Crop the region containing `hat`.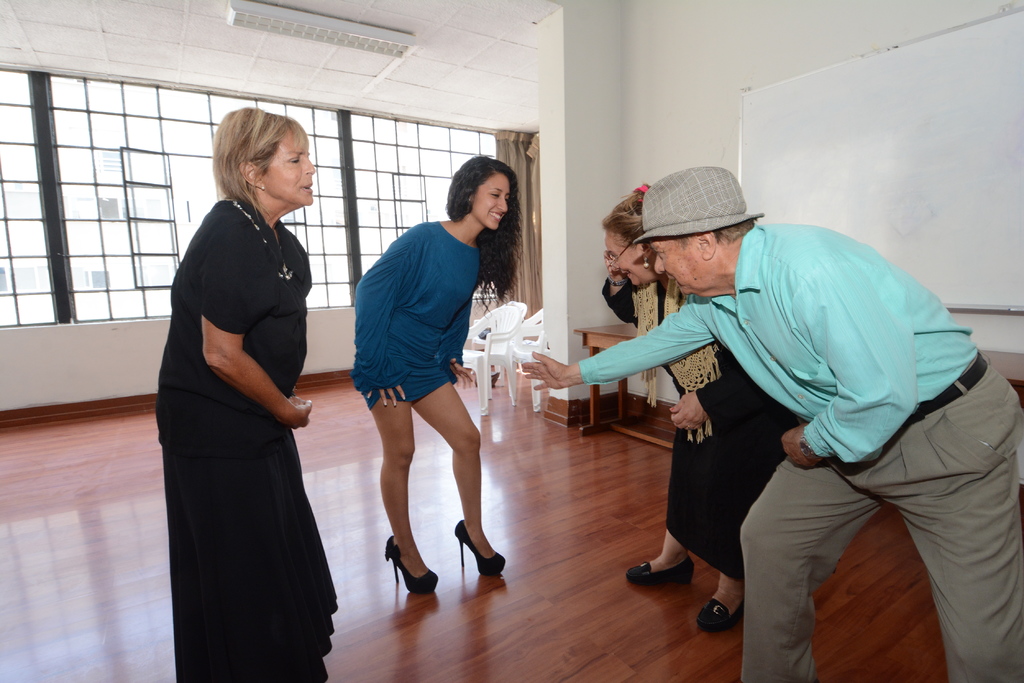
Crop region: 617/163/767/262.
